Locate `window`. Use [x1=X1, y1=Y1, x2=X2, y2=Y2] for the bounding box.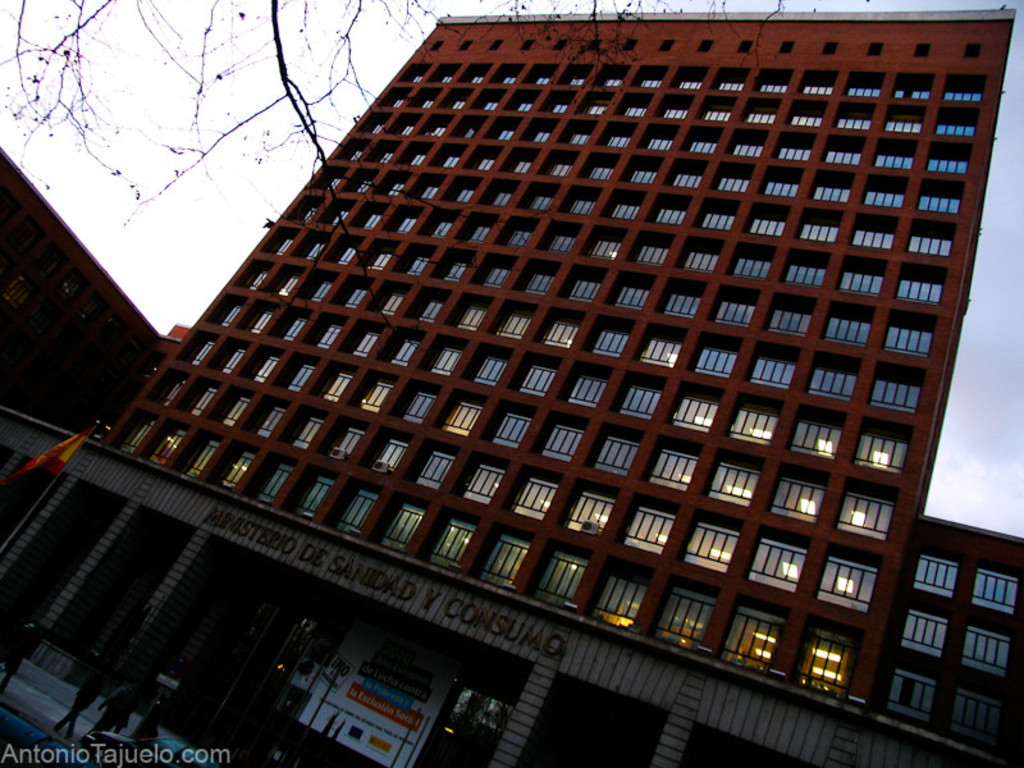
[x1=663, y1=279, x2=703, y2=320].
